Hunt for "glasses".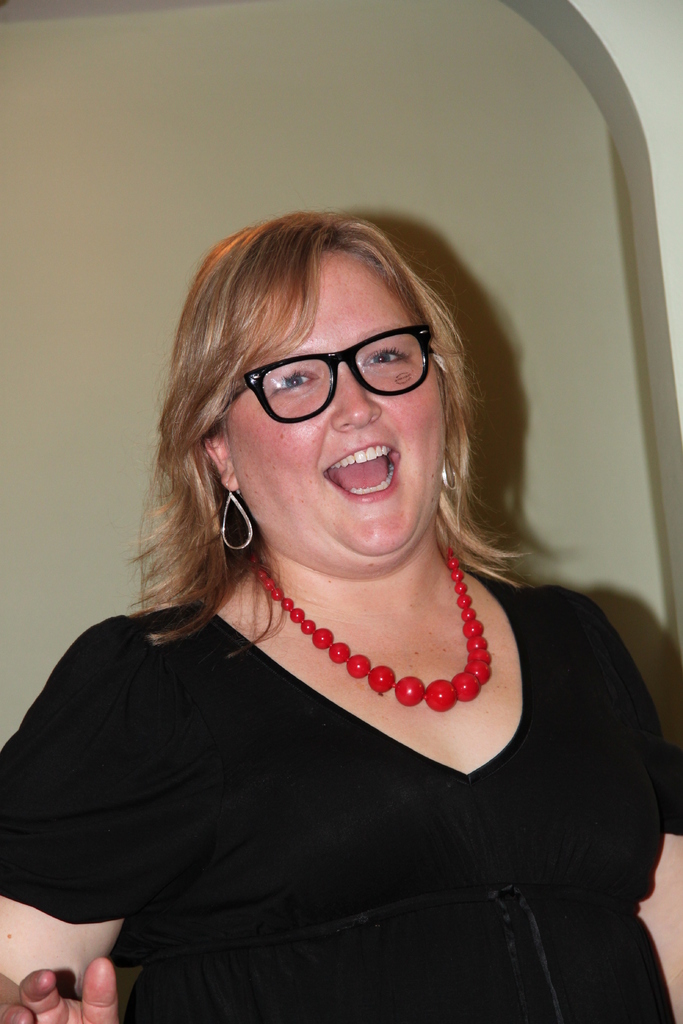
Hunted down at bbox=[230, 321, 427, 428].
